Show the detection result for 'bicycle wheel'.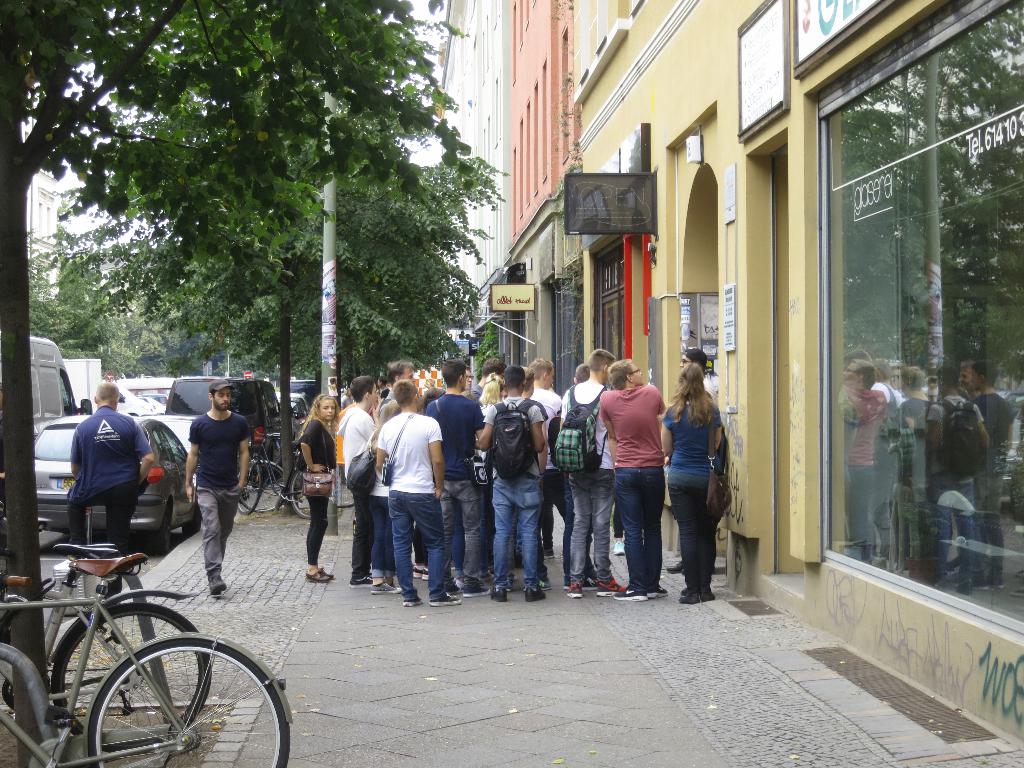
289 470 313 517.
